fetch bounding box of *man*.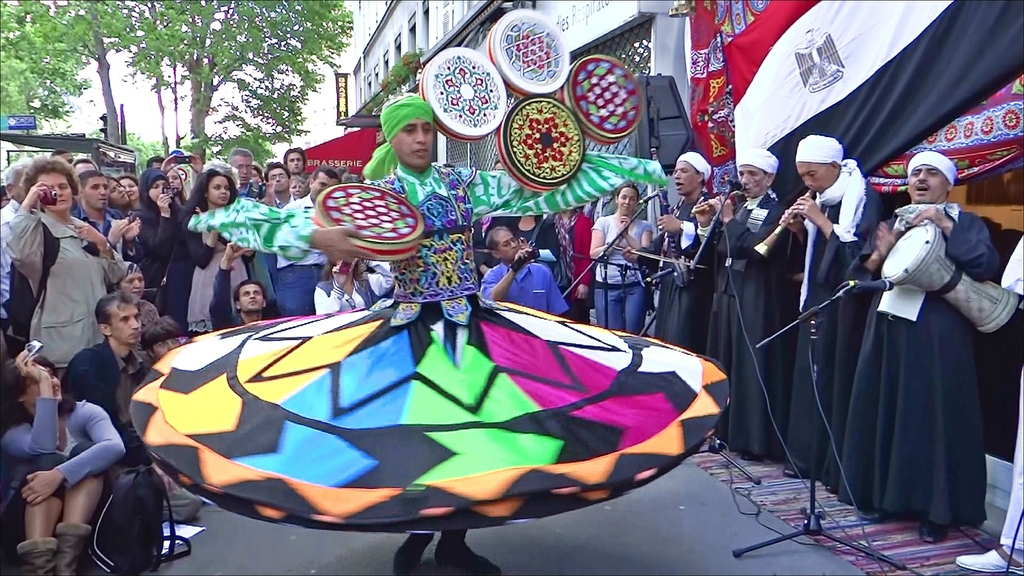
Bbox: <region>618, 150, 719, 351</region>.
